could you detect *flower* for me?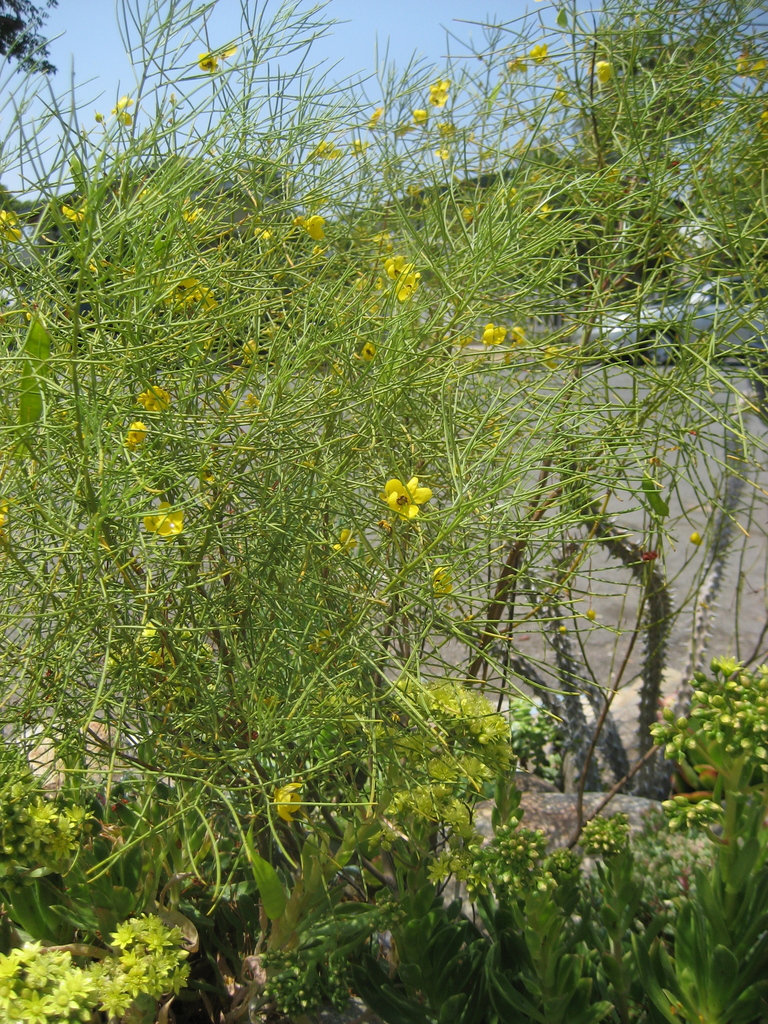
Detection result: BBox(481, 323, 504, 347).
